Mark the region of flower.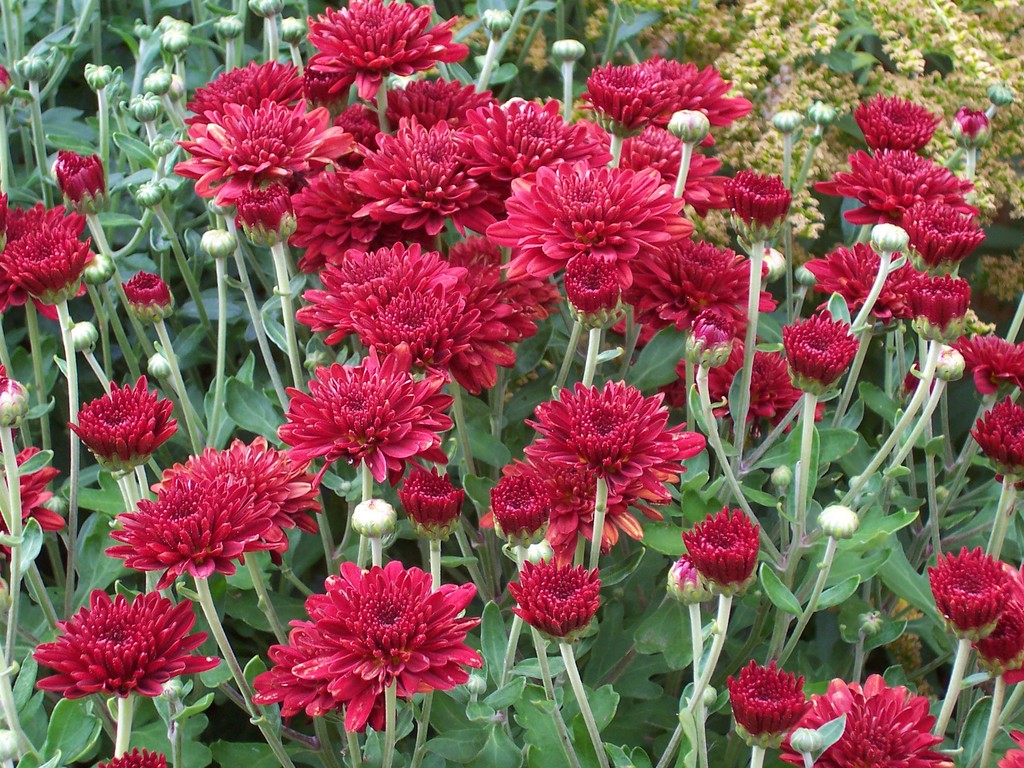
Region: BBox(0, 449, 69, 553).
